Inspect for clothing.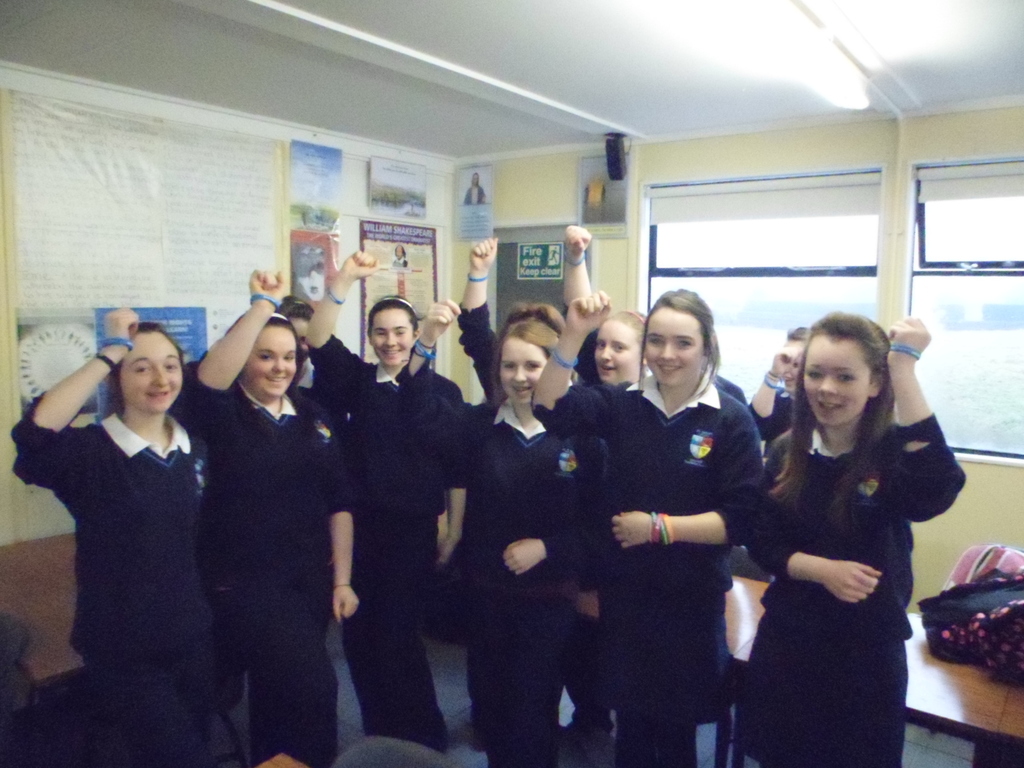
Inspection: x1=187, y1=368, x2=356, y2=767.
